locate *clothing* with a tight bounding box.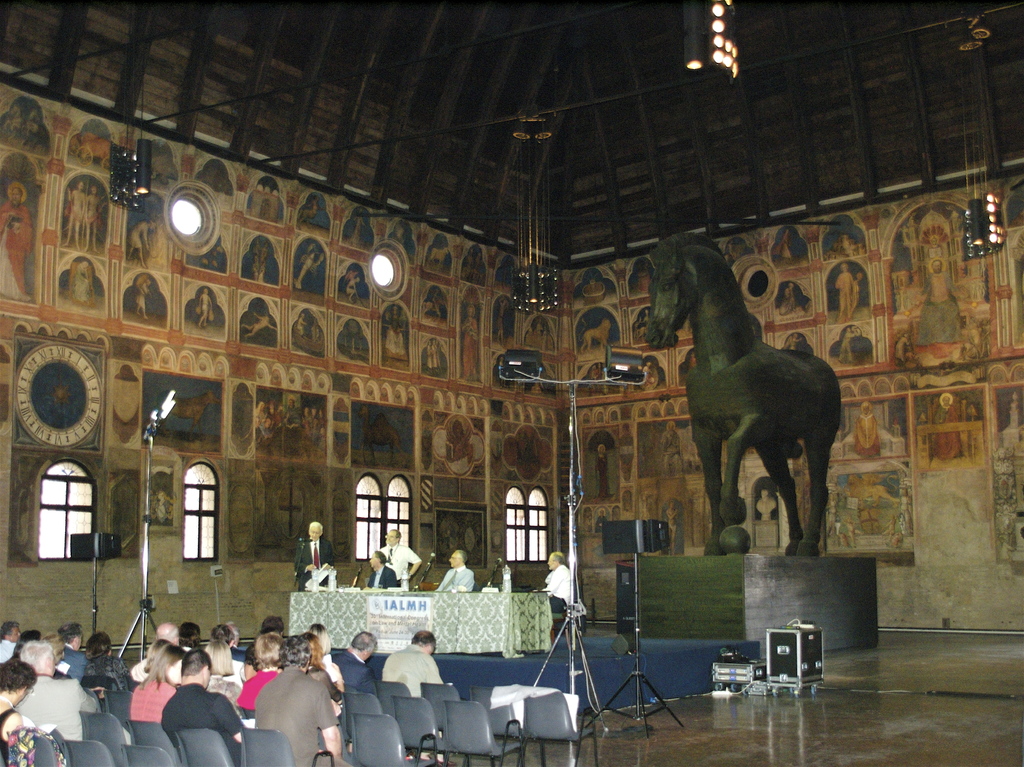
540/328/552/352.
